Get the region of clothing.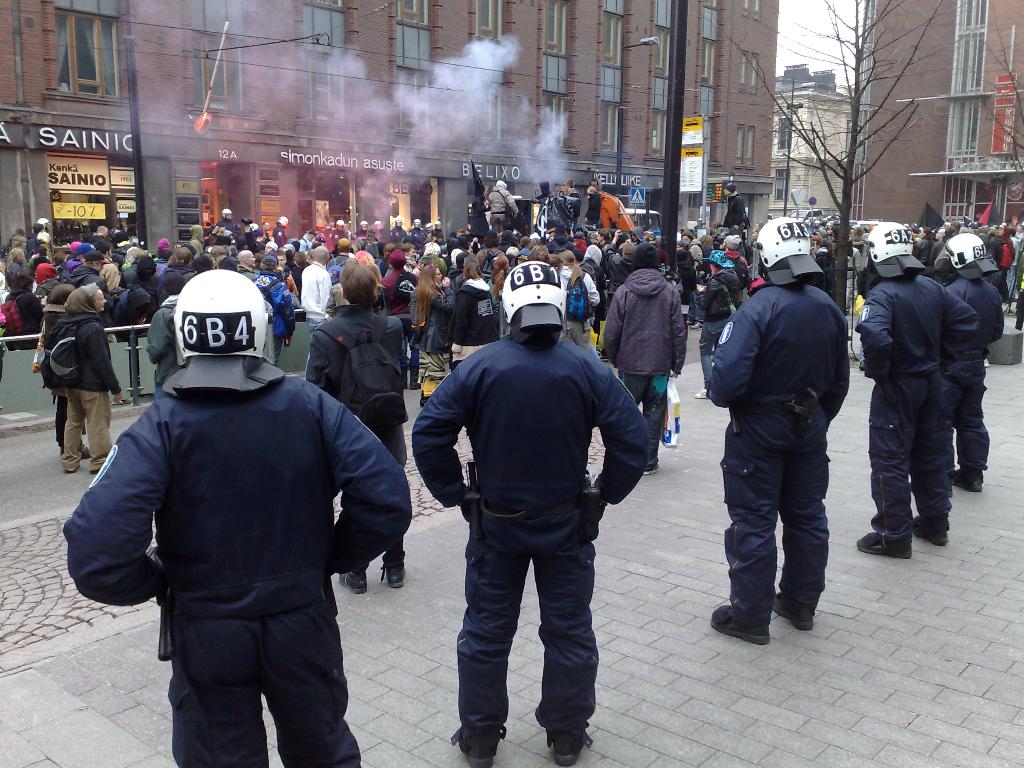
Rect(150, 257, 179, 285).
